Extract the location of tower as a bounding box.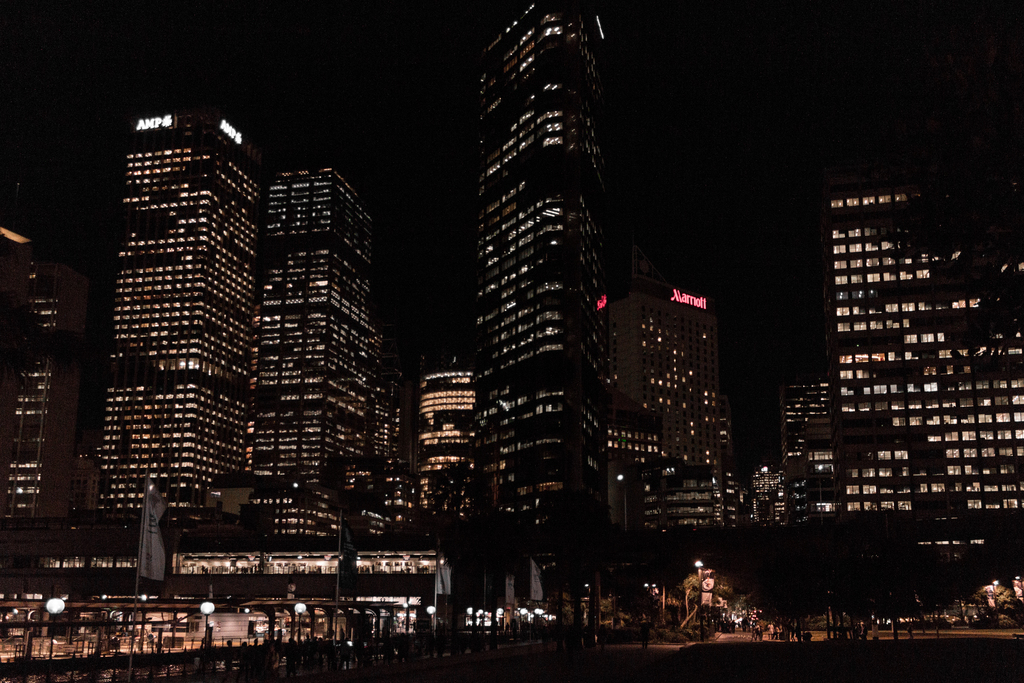
pyautogui.locateOnScreen(828, 164, 1023, 477).
